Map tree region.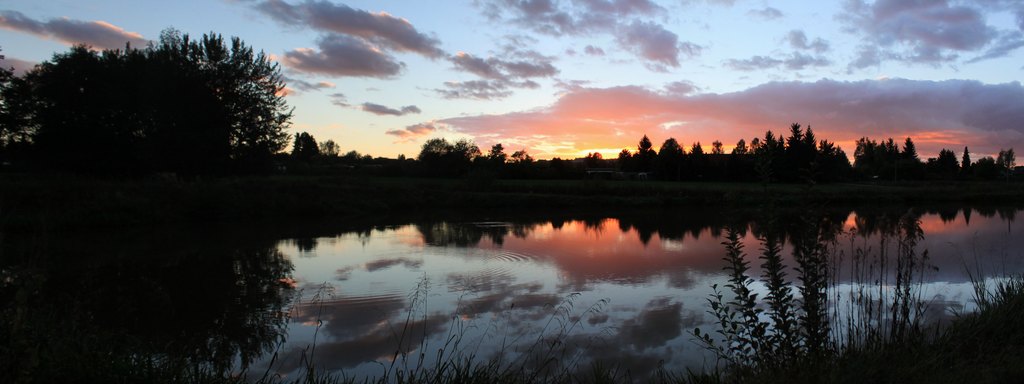
Mapped to [484,142,504,171].
